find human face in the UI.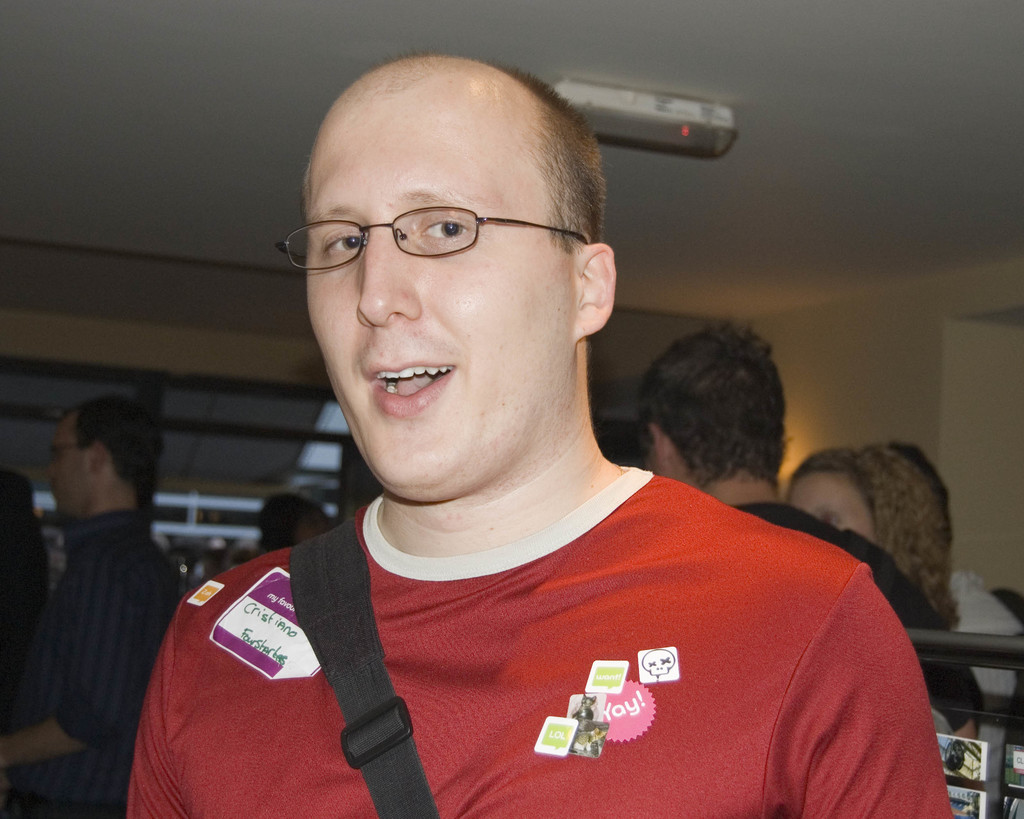
UI element at pyautogui.locateOnScreen(49, 405, 123, 510).
